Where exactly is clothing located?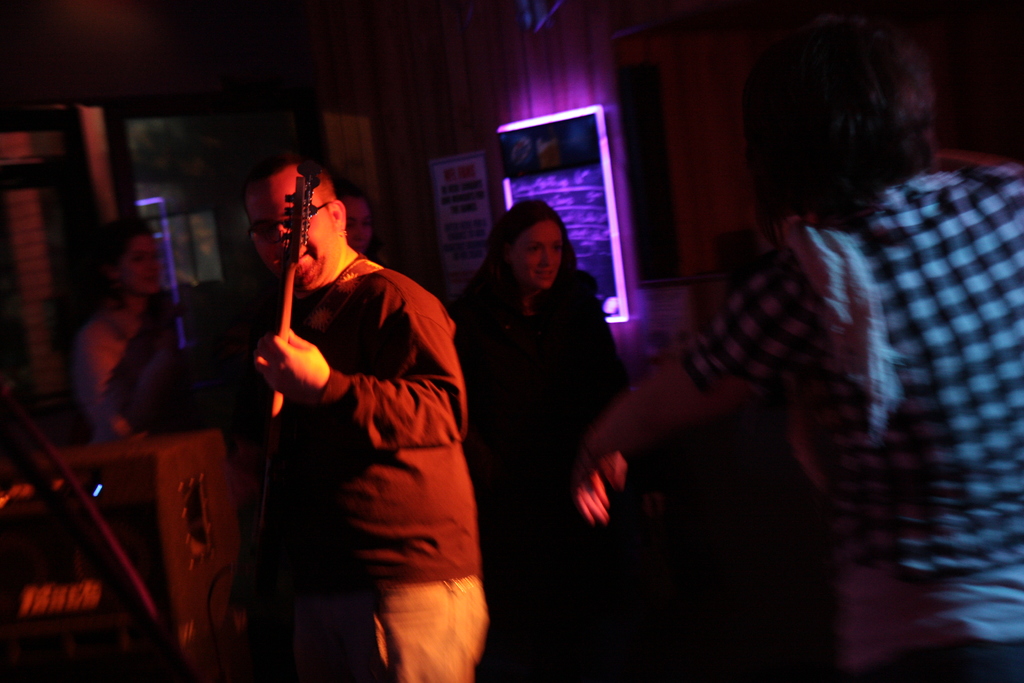
Its bounding box is BBox(72, 300, 166, 437).
